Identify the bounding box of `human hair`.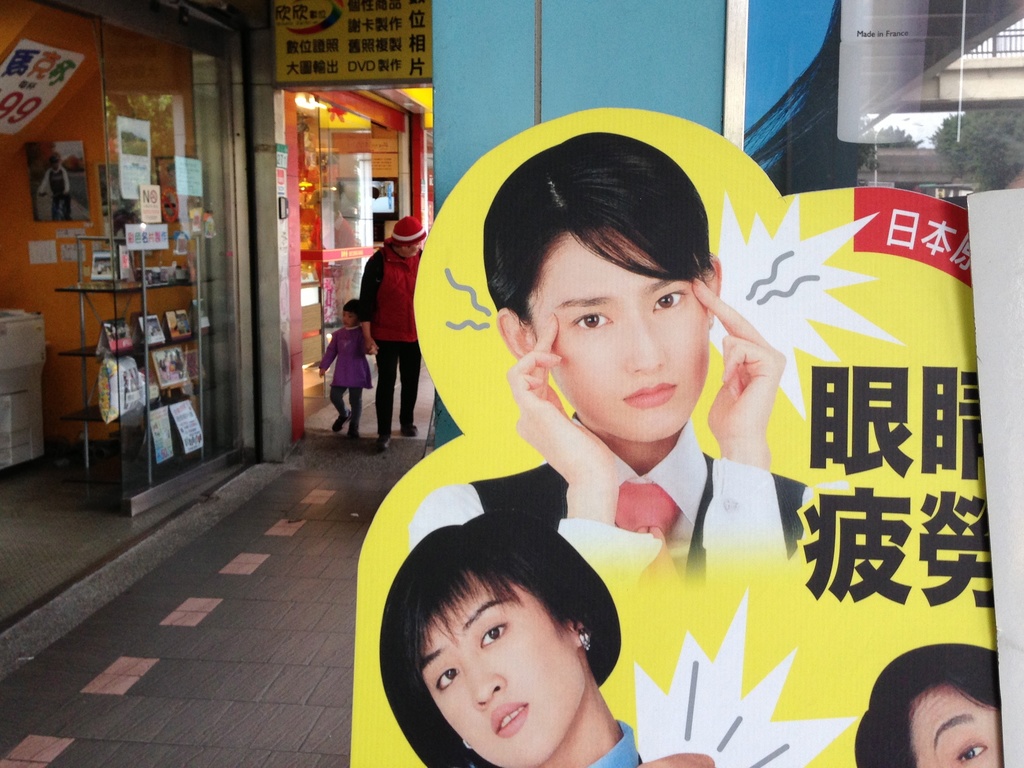
select_region(483, 134, 714, 328).
